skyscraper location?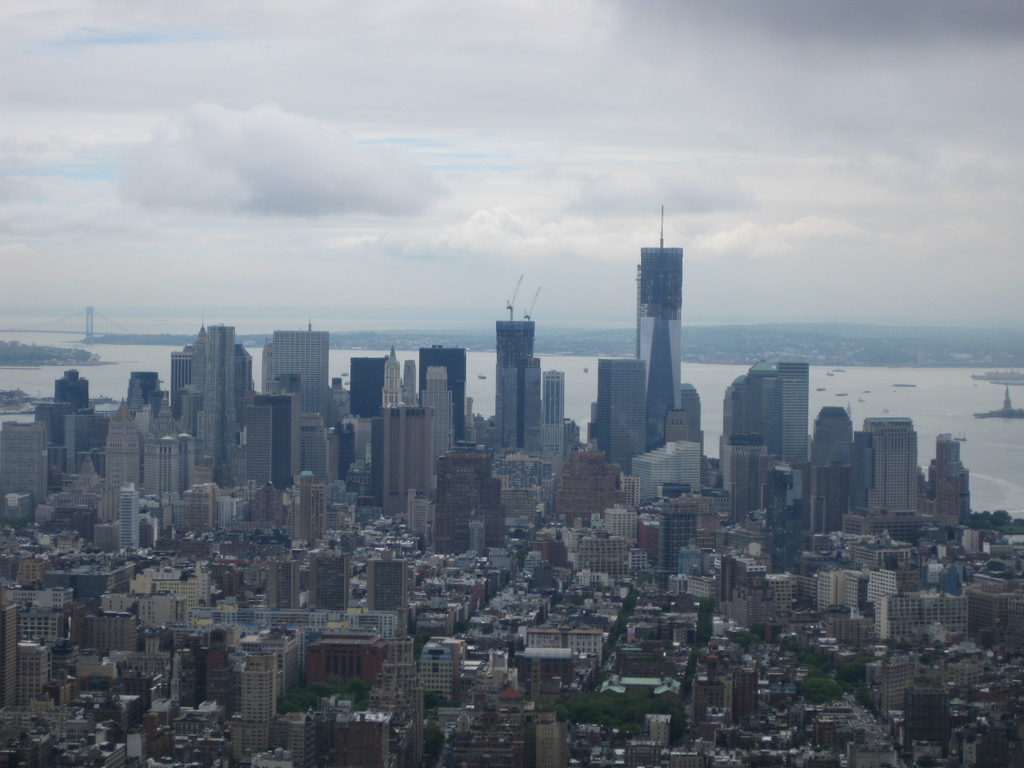
l=719, t=426, r=776, b=521
